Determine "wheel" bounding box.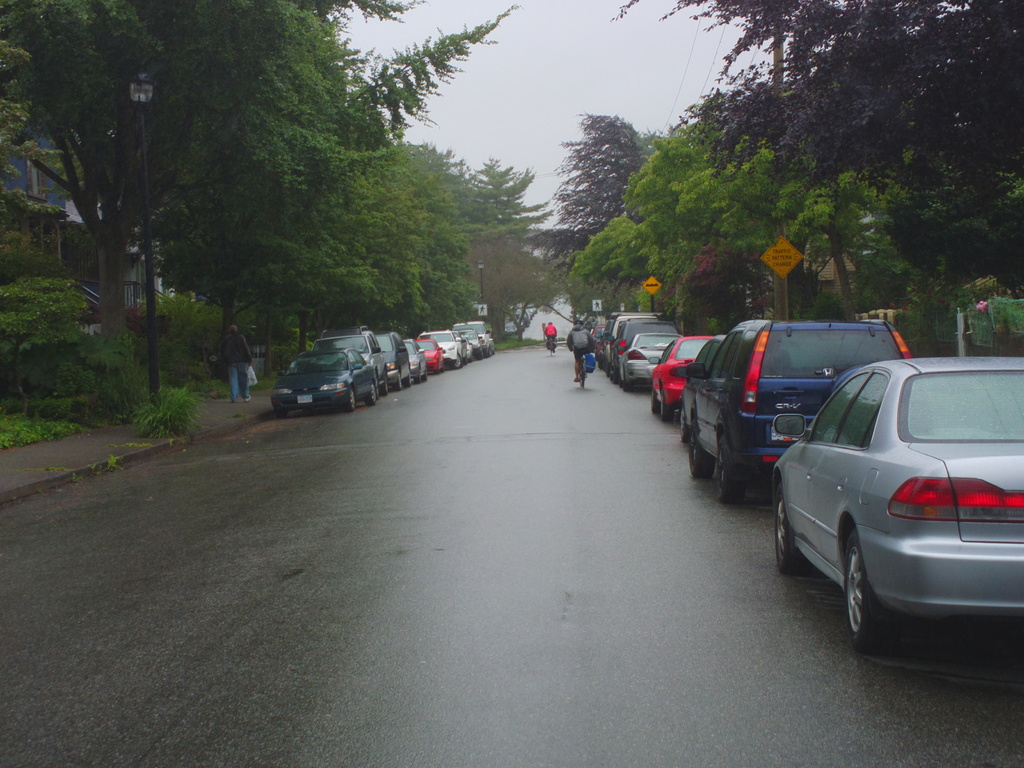
Determined: x1=582 y1=368 x2=586 y2=388.
